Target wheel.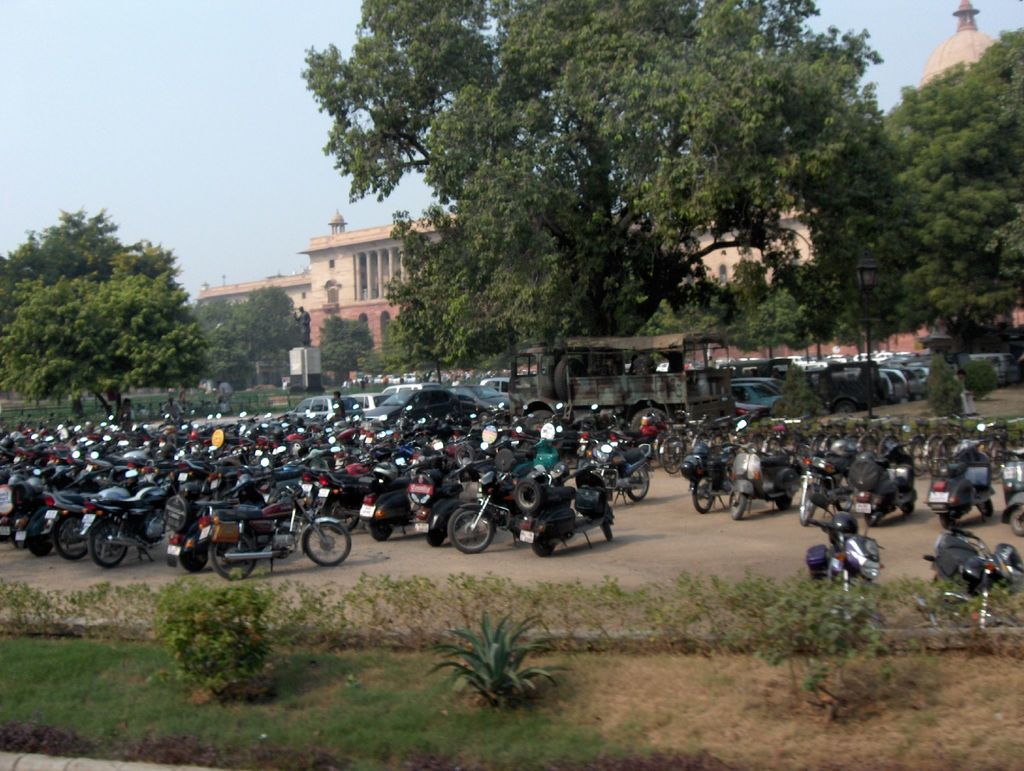
Target region: x1=902 y1=501 x2=914 y2=513.
